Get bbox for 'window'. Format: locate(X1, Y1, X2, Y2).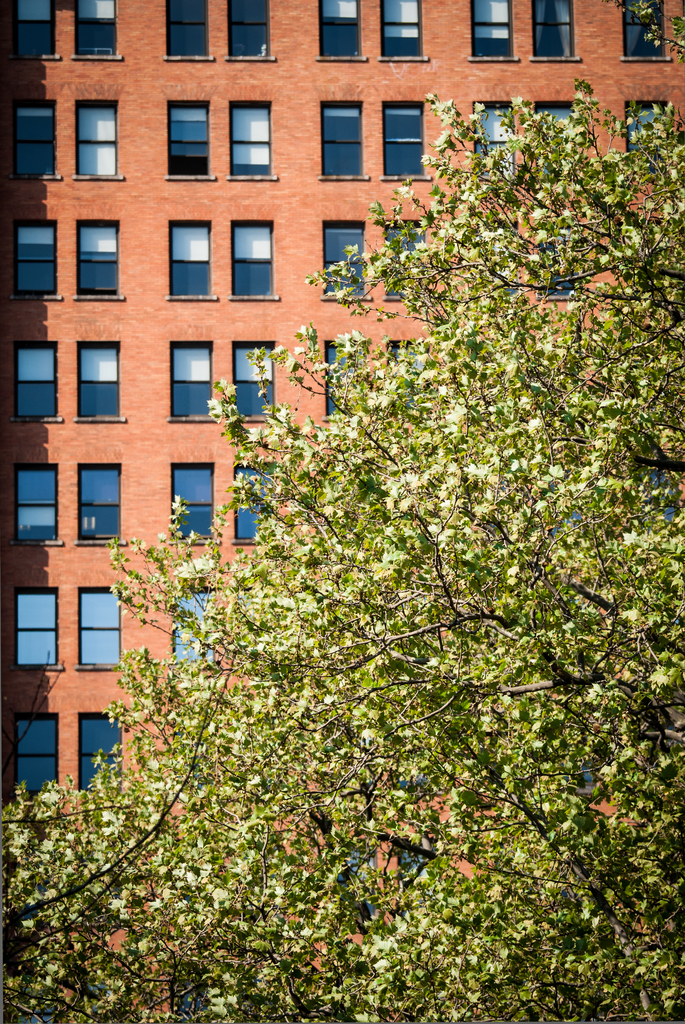
locate(166, 340, 217, 421).
